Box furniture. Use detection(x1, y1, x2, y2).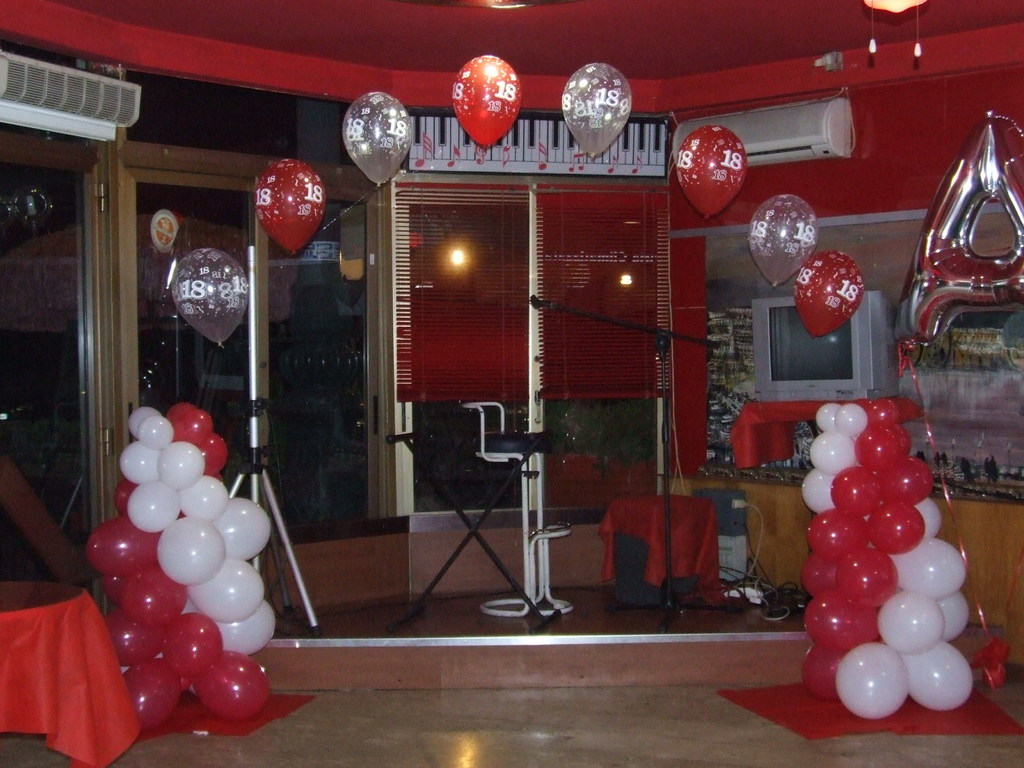
detection(467, 402, 573, 618).
